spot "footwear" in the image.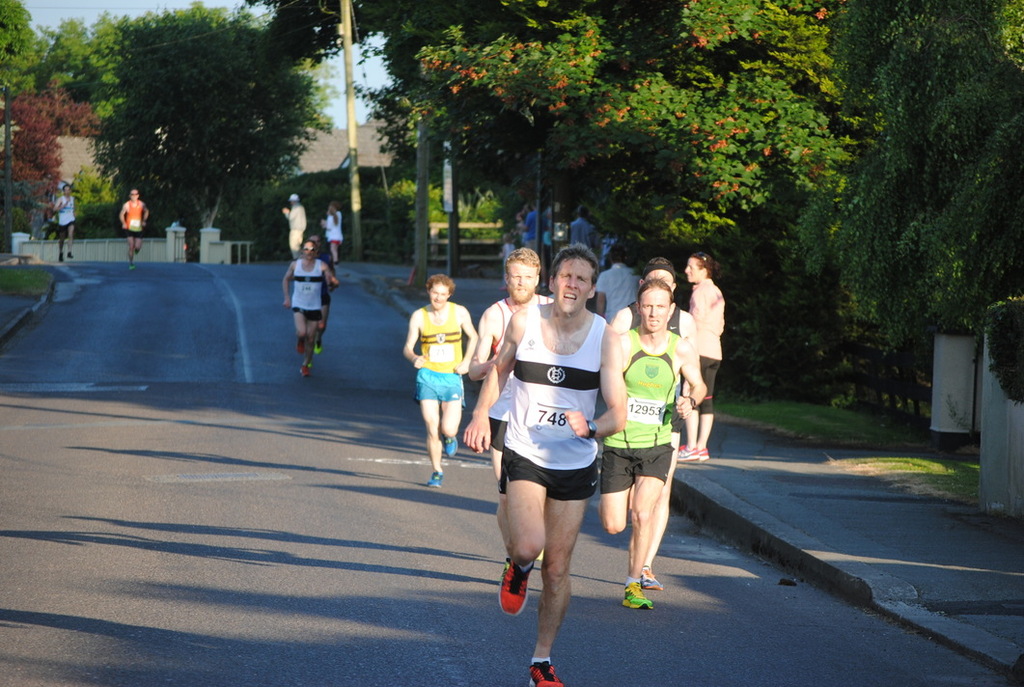
"footwear" found at (left=640, top=562, right=663, bottom=591).
